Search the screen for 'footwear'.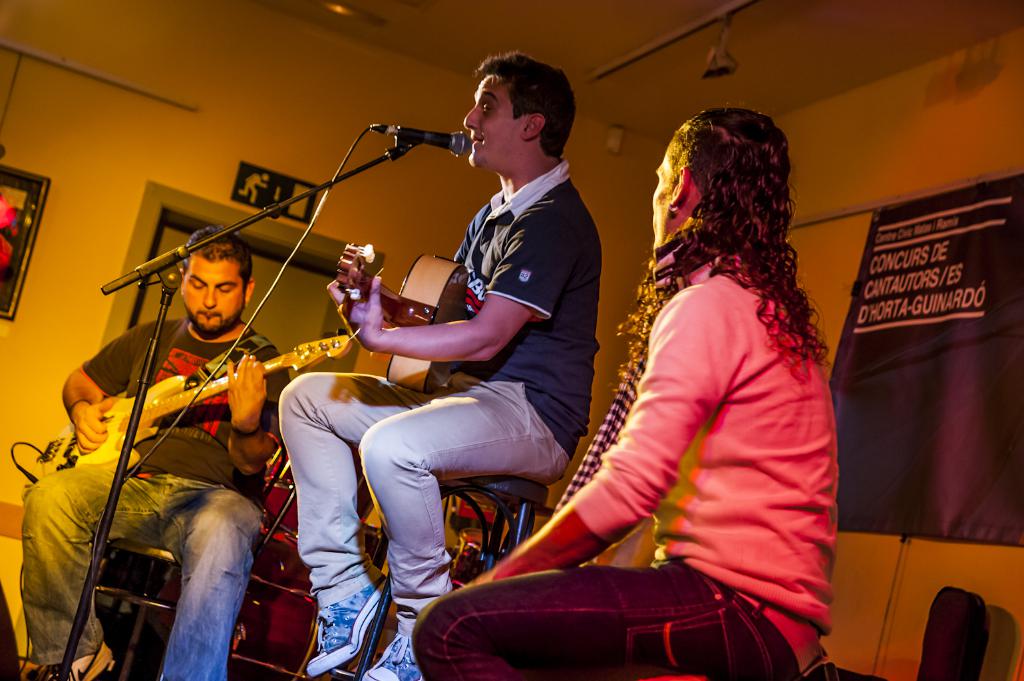
Found at 310,561,381,674.
